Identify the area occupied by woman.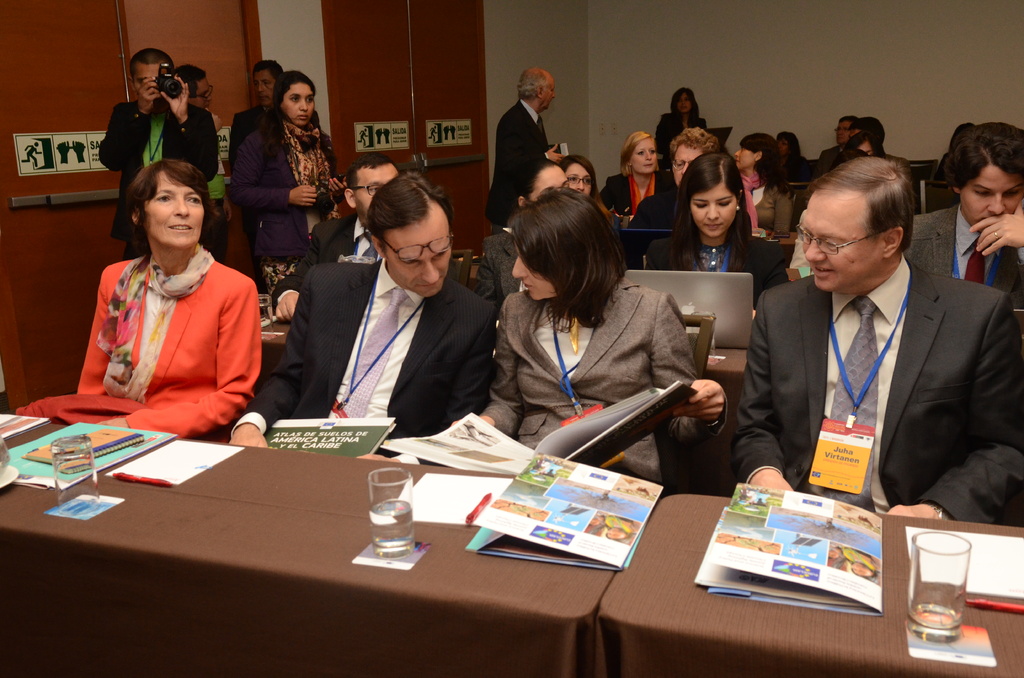
Area: bbox=(227, 70, 348, 302).
